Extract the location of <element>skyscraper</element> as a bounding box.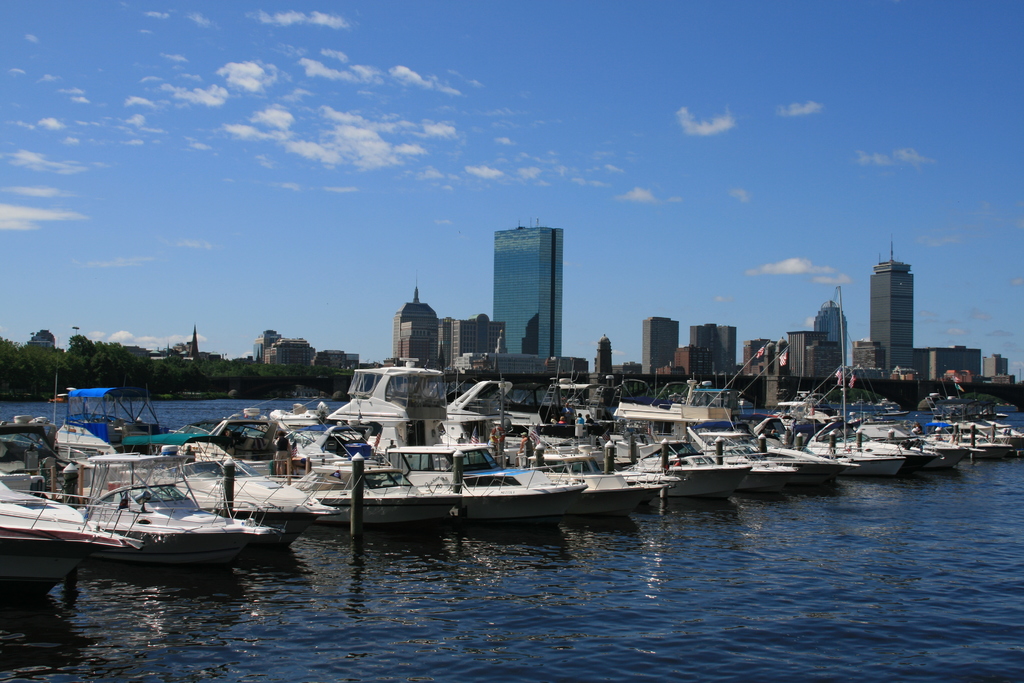
{"x1": 812, "y1": 299, "x2": 847, "y2": 369}.
